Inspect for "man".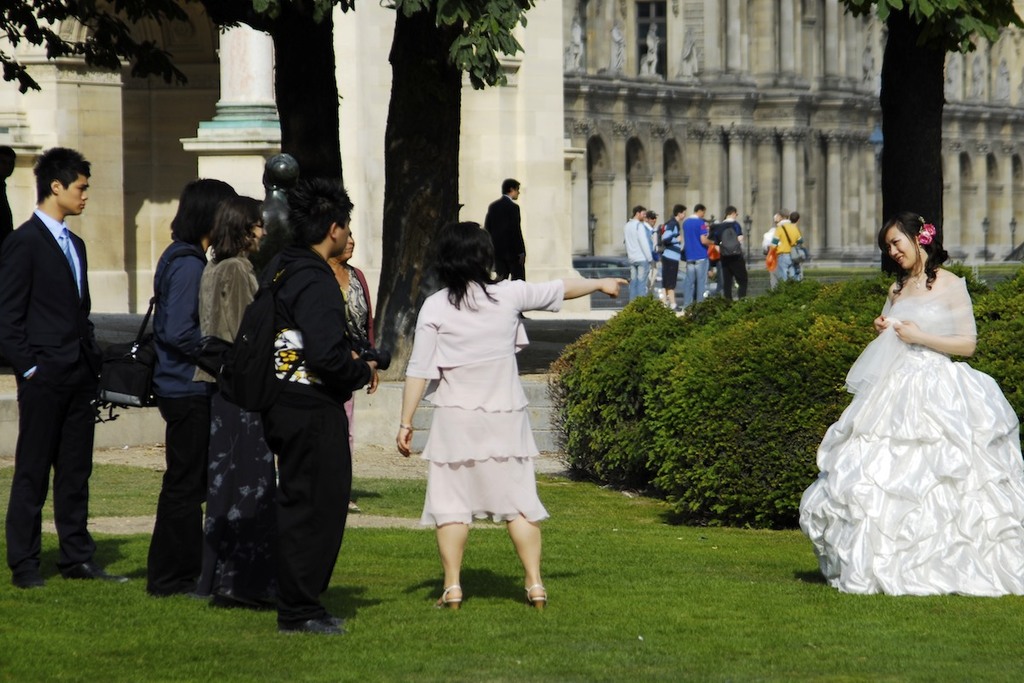
Inspection: [left=3, top=127, right=125, bottom=598].
